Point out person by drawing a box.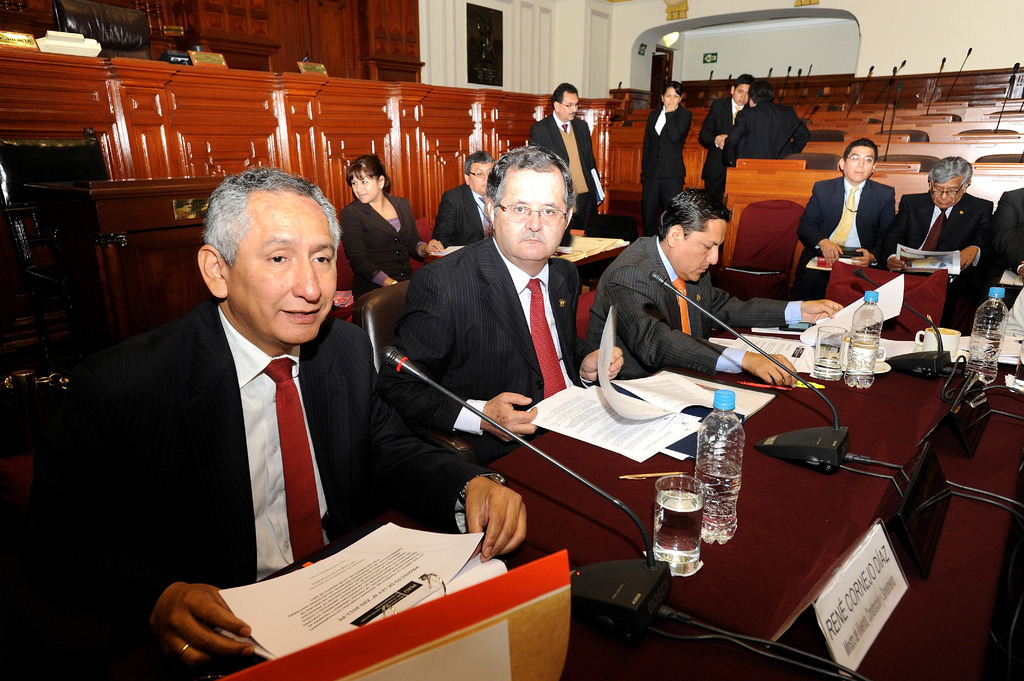
[370,145,624,465].
